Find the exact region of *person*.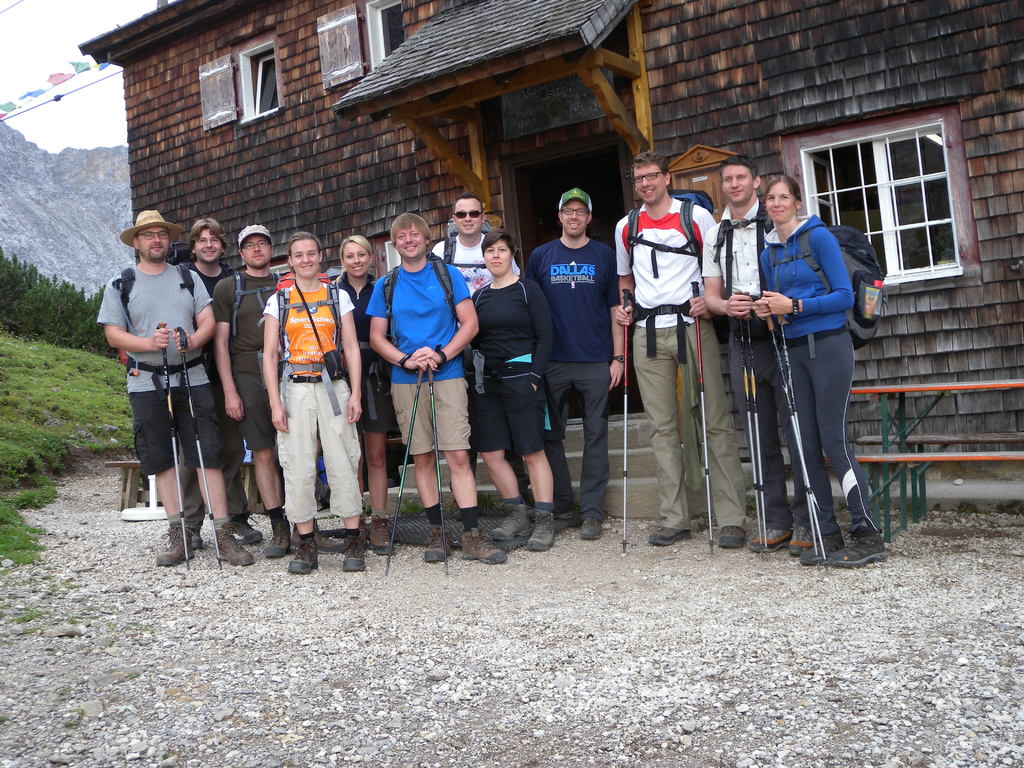
Exact region: crop(178, 220, 264, 547).
